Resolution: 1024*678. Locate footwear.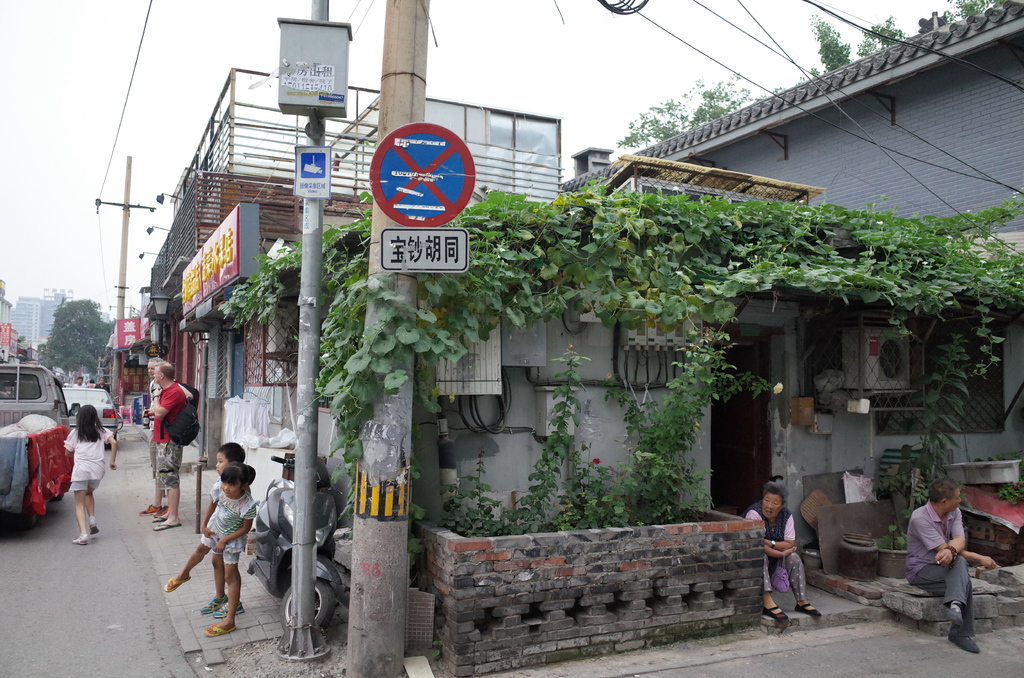
select_region(793, 602, 820, 617).
